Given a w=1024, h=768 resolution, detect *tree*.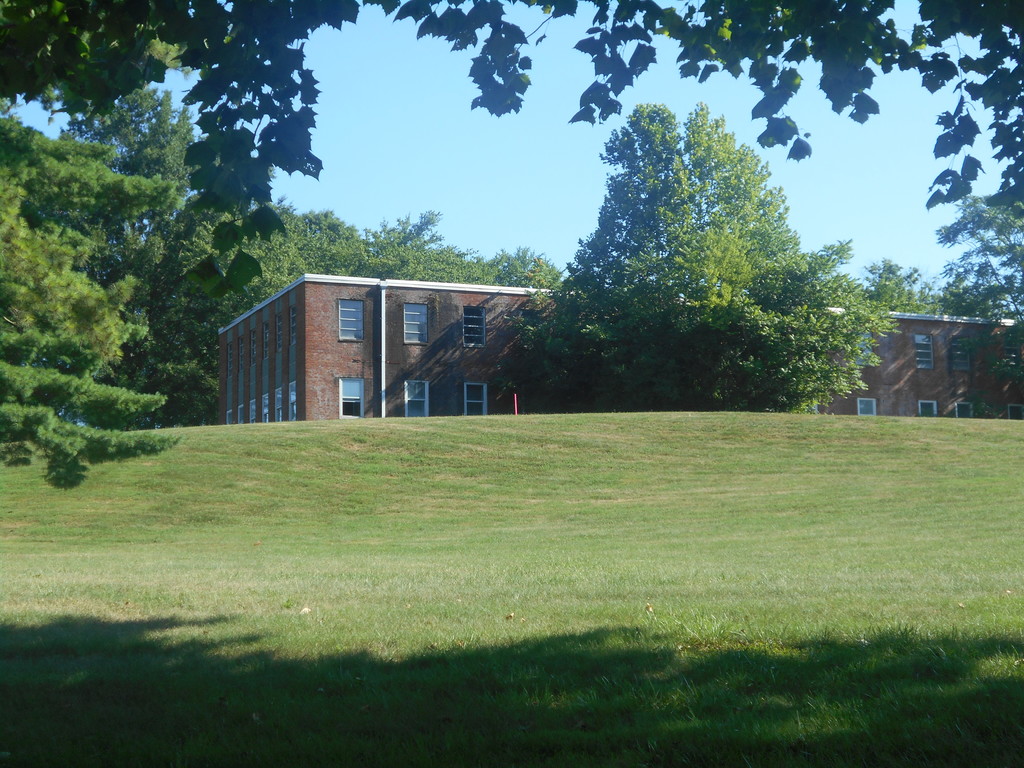
293:207:393:280.
